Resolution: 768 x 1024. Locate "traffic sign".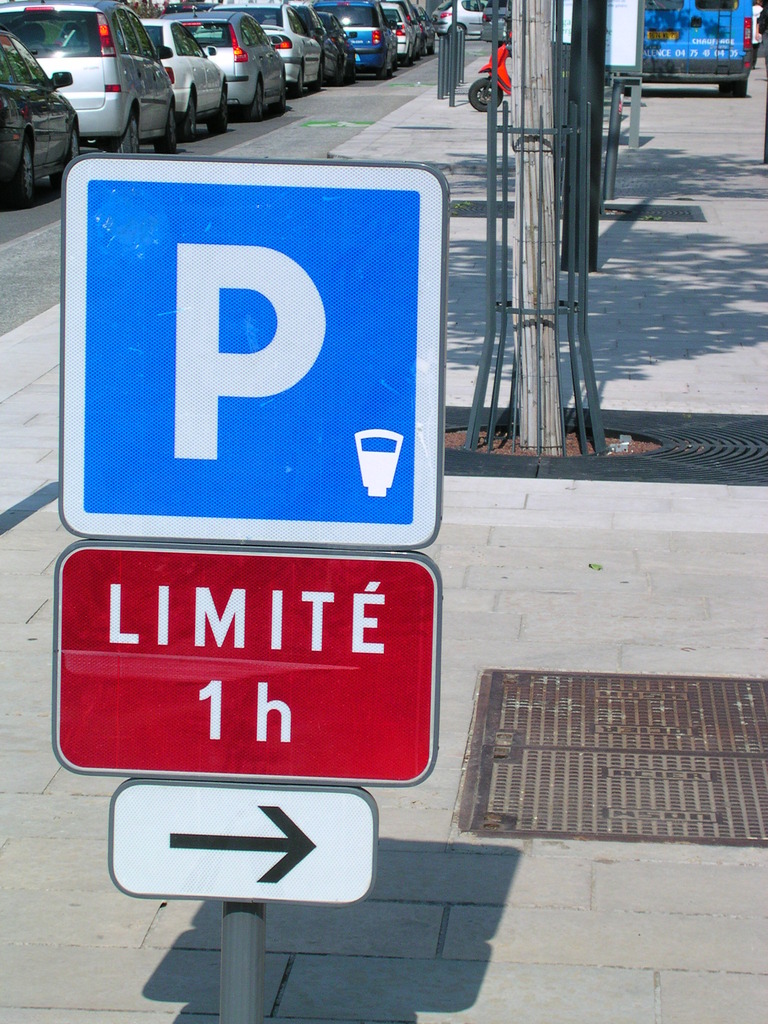
detection(45, 531, 447, 785).
